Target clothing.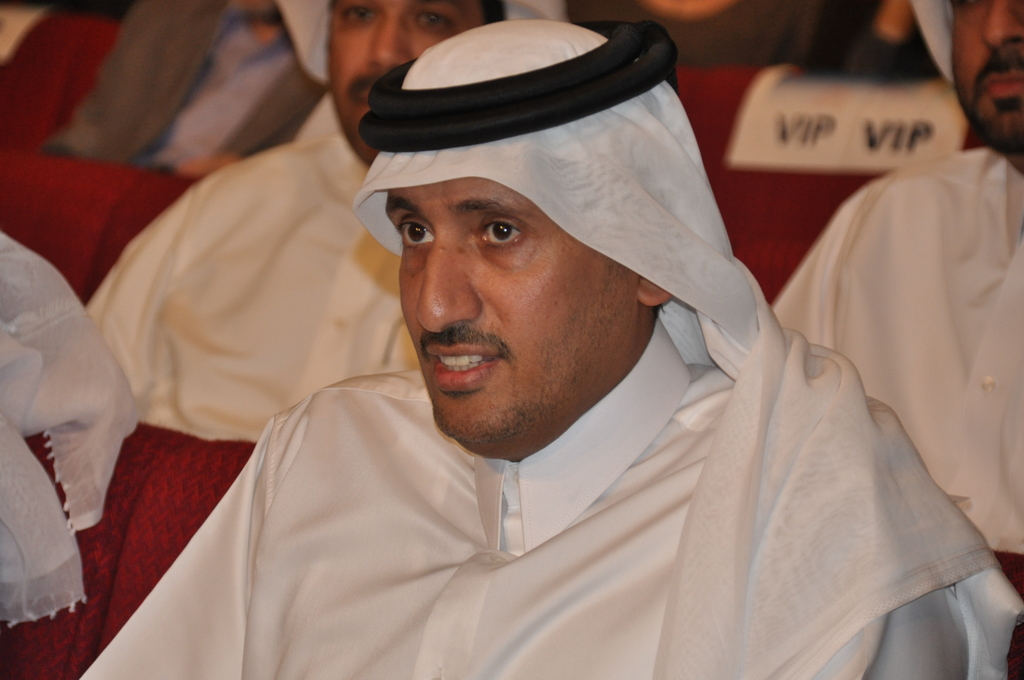
Target region: 131:116:962:675.
